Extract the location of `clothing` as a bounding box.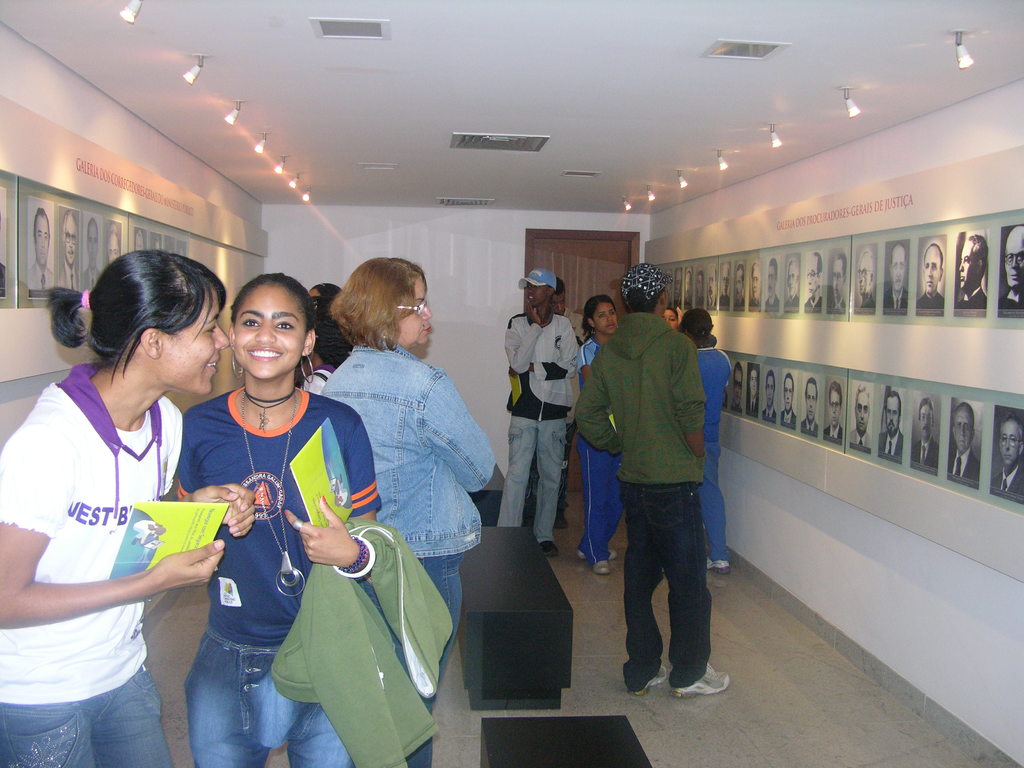
locate(913, 426, 945, 473).
